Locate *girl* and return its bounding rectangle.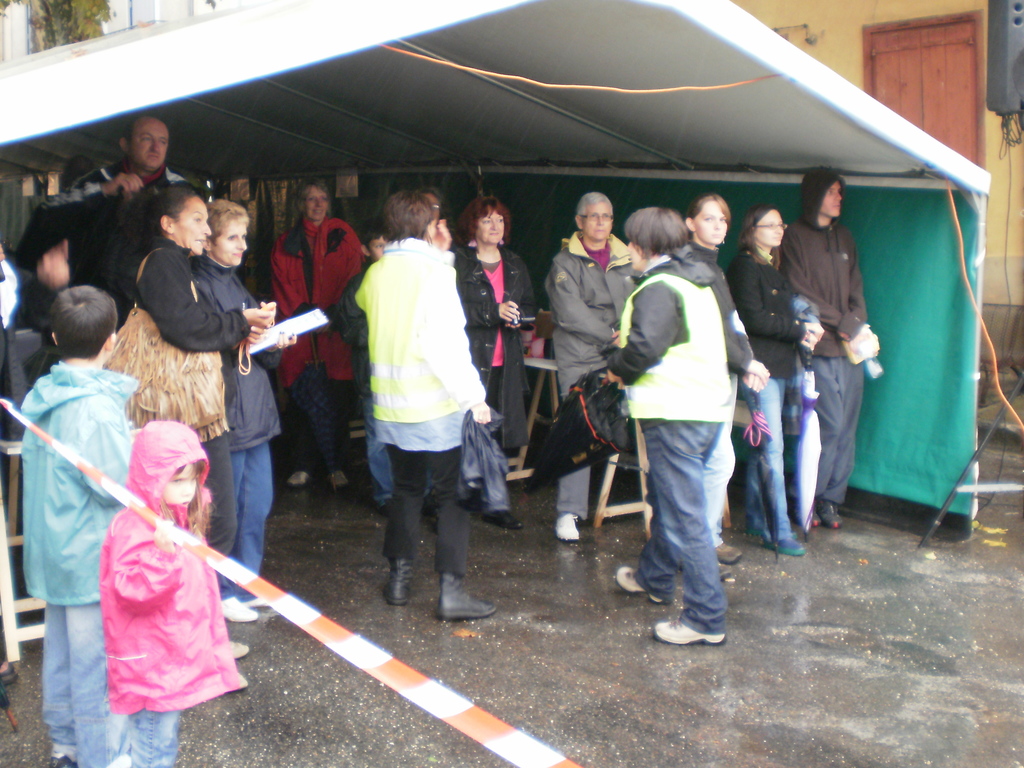
x1=100, y1=420, x2=245, y2=767.
